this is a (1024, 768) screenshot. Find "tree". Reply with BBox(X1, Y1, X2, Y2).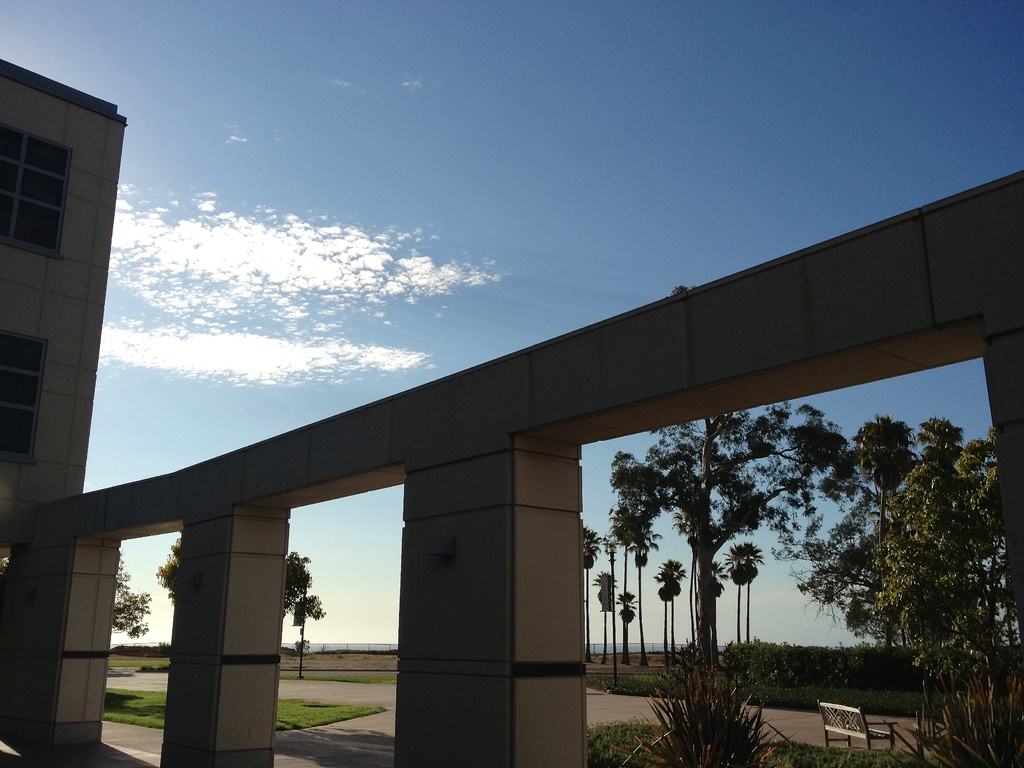
BBox(602, 447, 677, 520).
